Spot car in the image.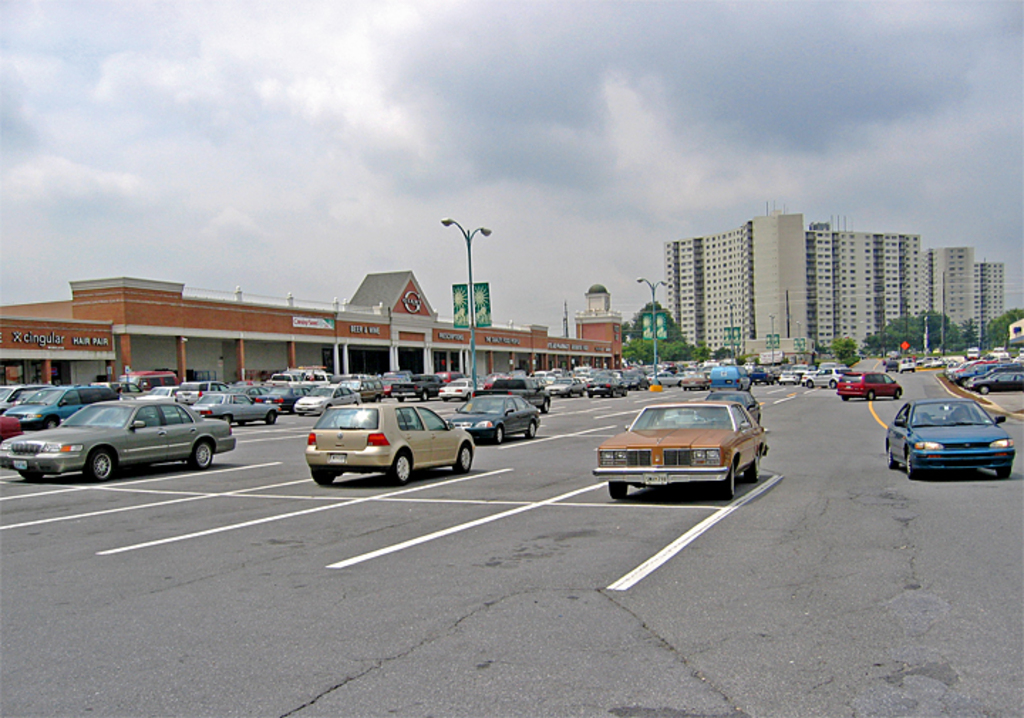
car found at [left=444, top=391, right=540, bottom=446].
